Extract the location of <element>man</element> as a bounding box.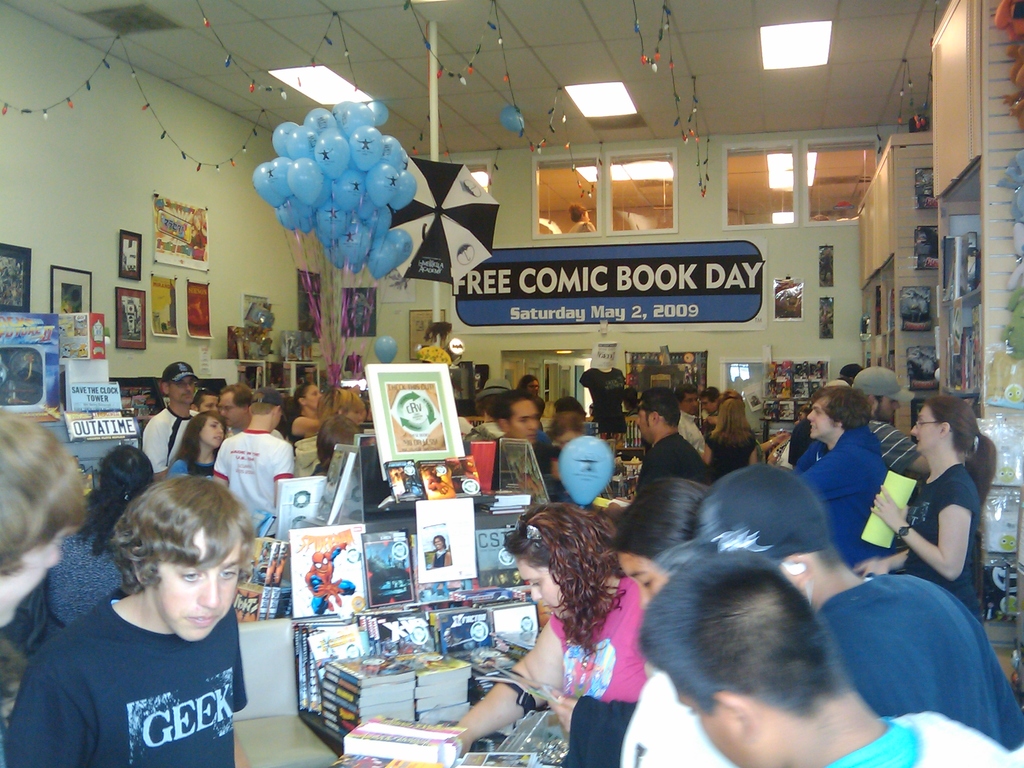
l=304, t=538, r=356, b=615.
